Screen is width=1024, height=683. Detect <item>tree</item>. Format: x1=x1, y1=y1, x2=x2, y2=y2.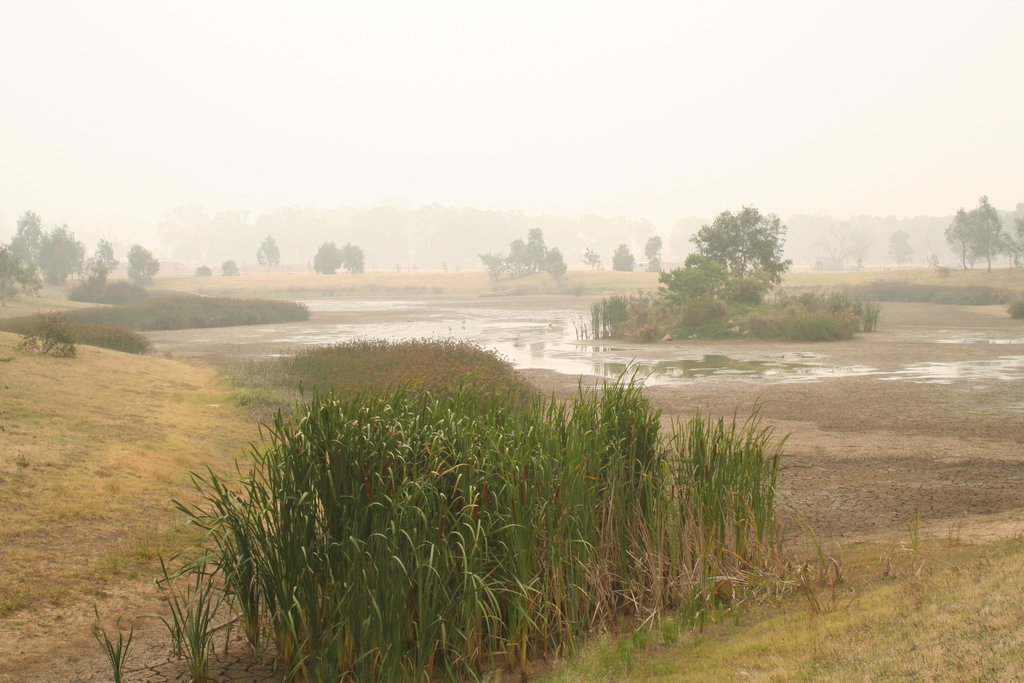
x1=578, y1=248, x2=604, y2=277.
